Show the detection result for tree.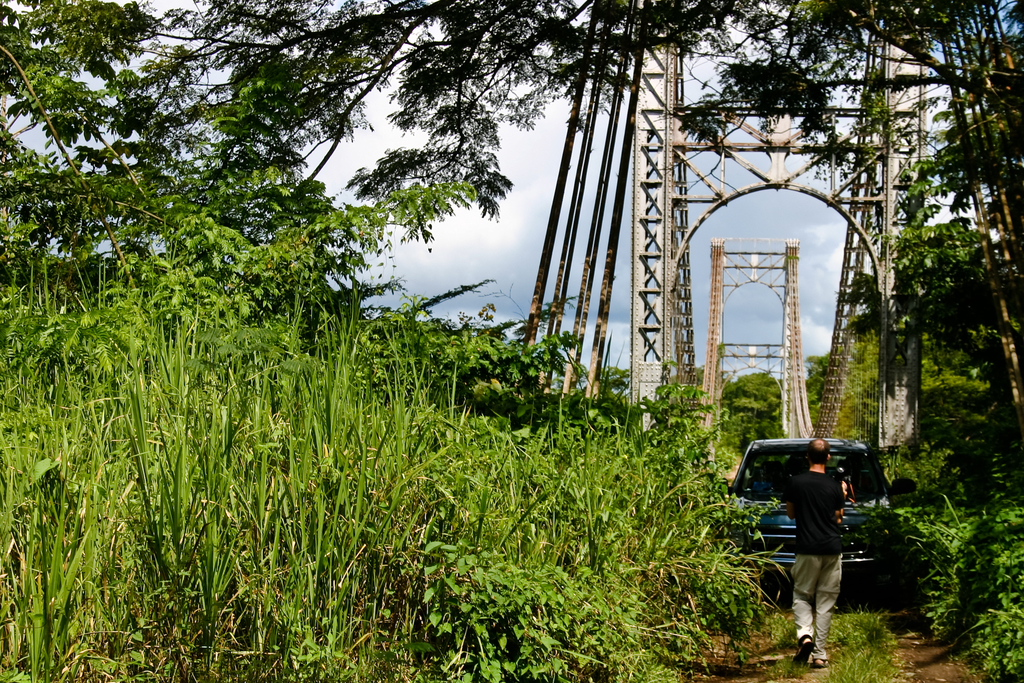
x1=7 y1=0 x2=1023 y2=470.
